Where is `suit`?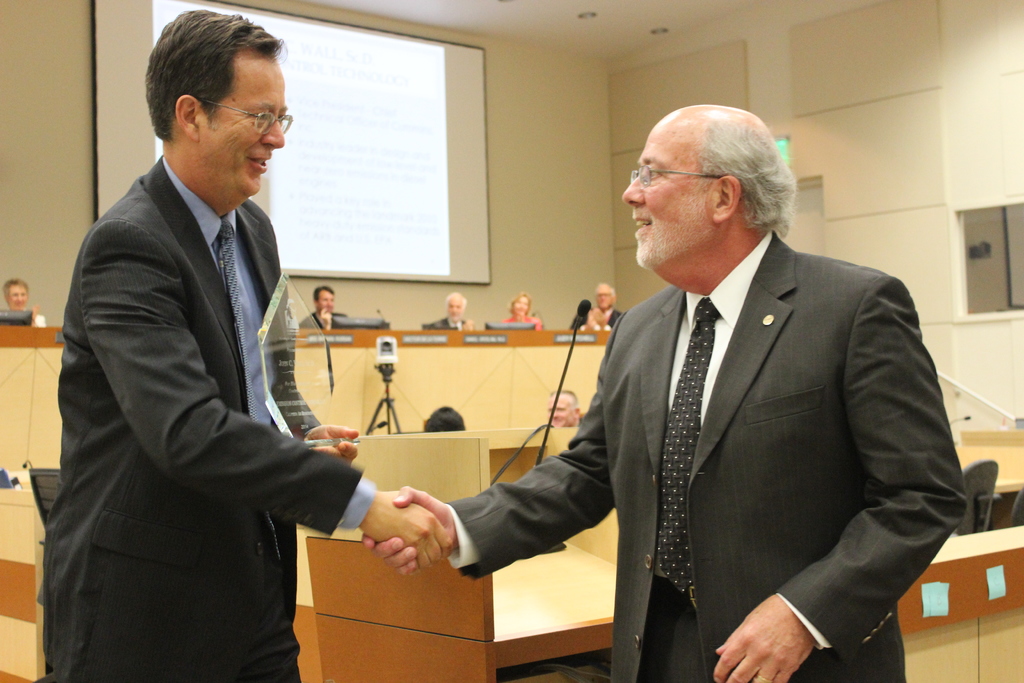
[left=579, top=307, right=623, bottom=329].
